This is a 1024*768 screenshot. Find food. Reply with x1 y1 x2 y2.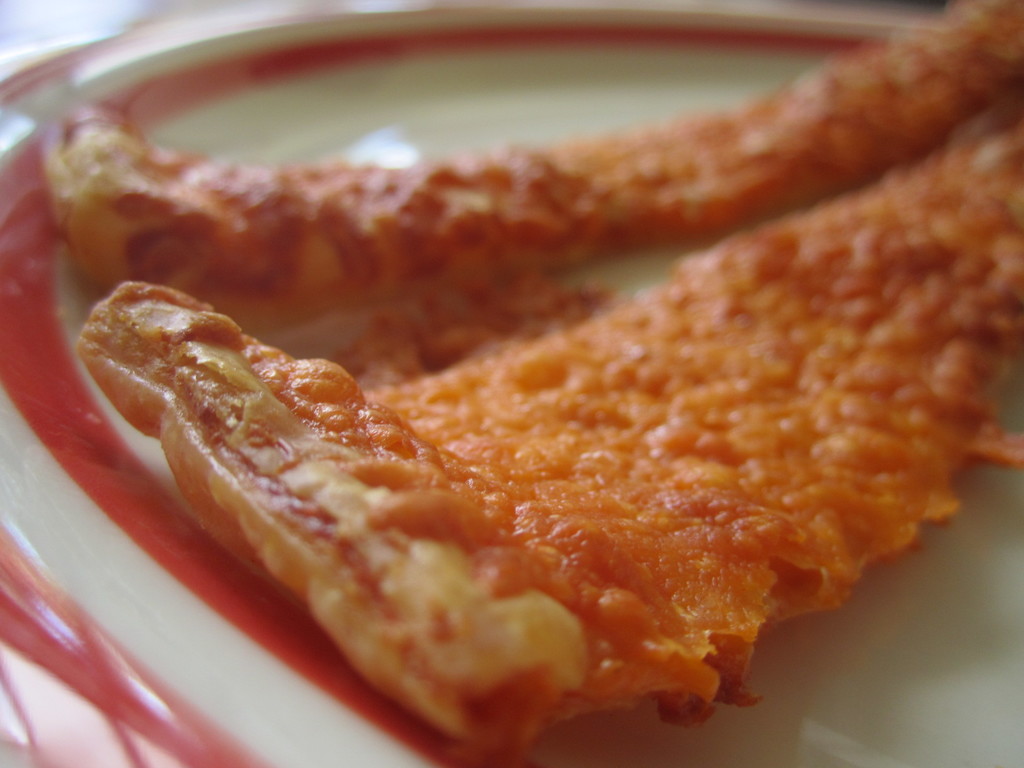
35 0 1023 337.
